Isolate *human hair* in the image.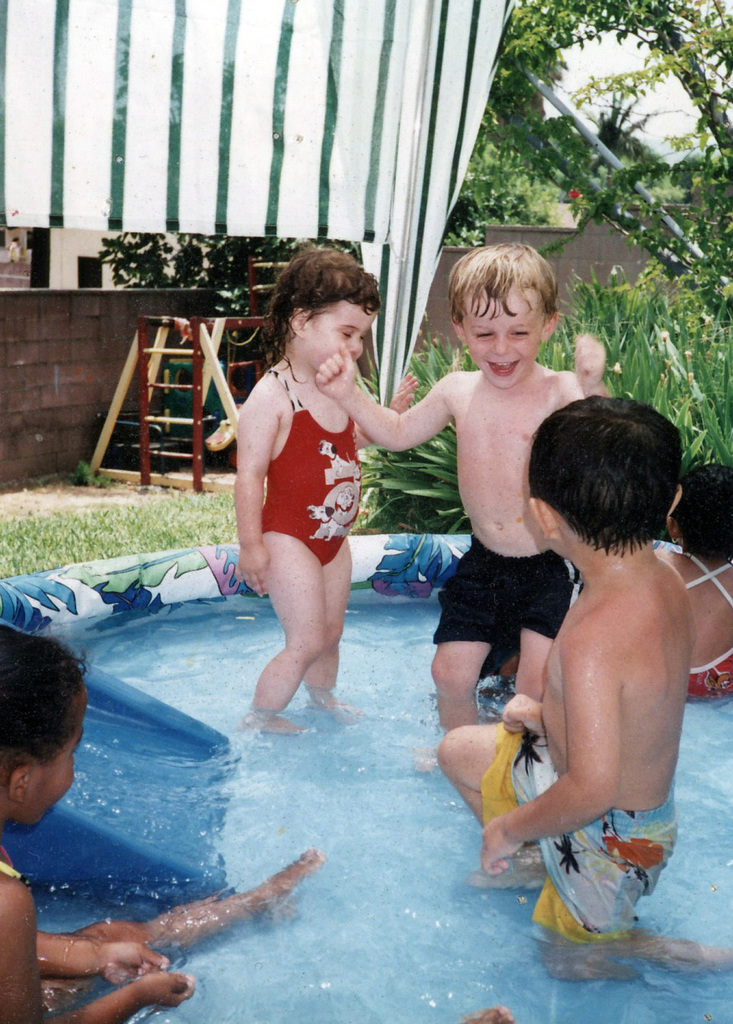
Isolated region: left=674, top=463, right=732, bottom=557.
